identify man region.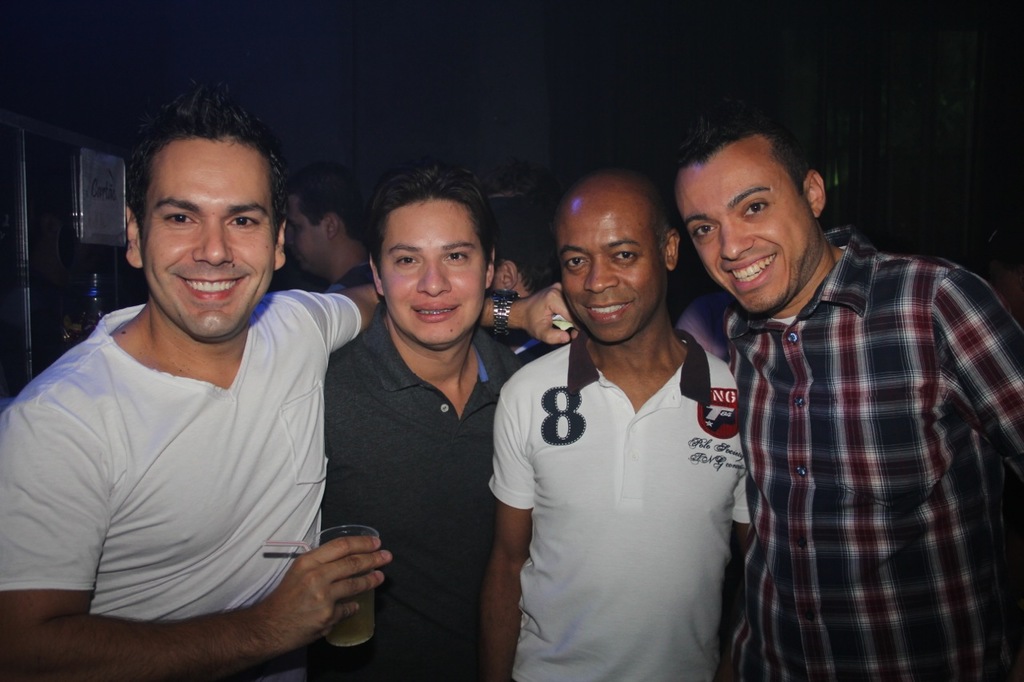
Region: [x1=318, y1=166, x2=526, y2=681].
